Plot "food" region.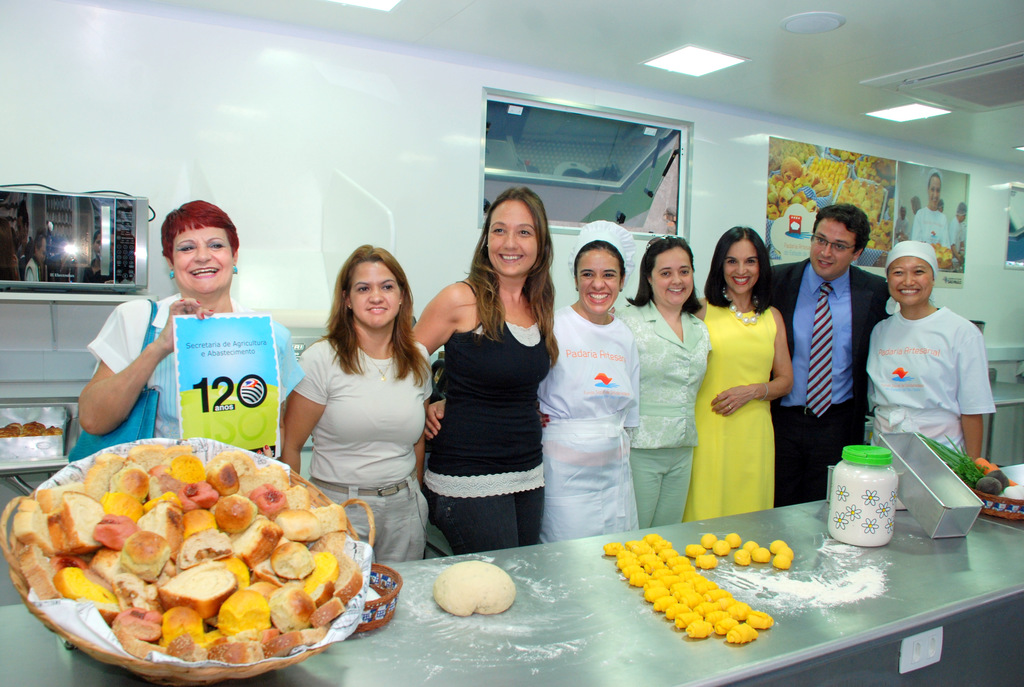
Plotted at bbox=[637, 550, 658, 565].
